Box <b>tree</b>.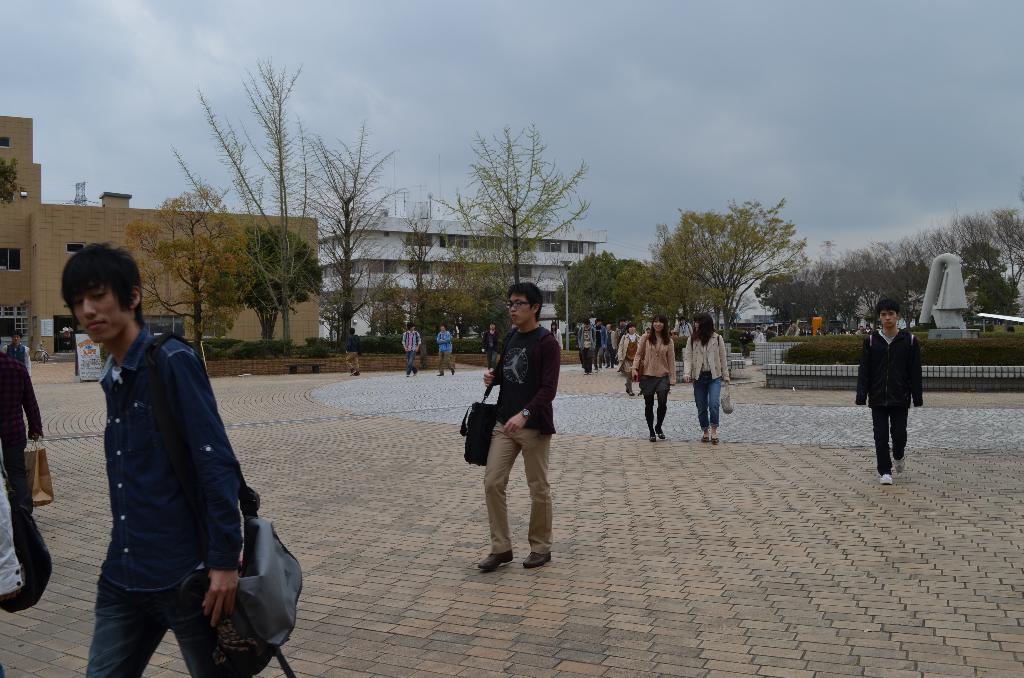
rect(0, 152, 20, 210).
